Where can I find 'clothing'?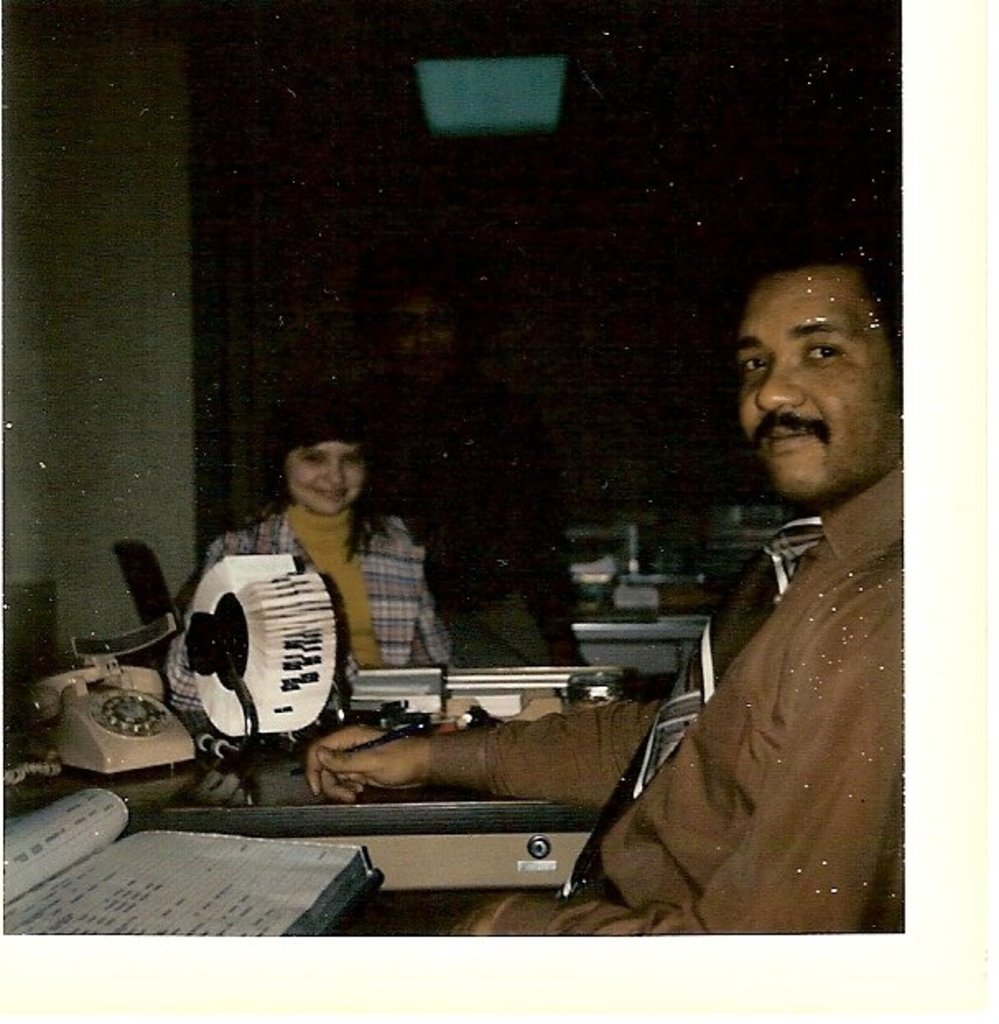
You can find it at x1=416 y1=464 x2=900 y2=938.
